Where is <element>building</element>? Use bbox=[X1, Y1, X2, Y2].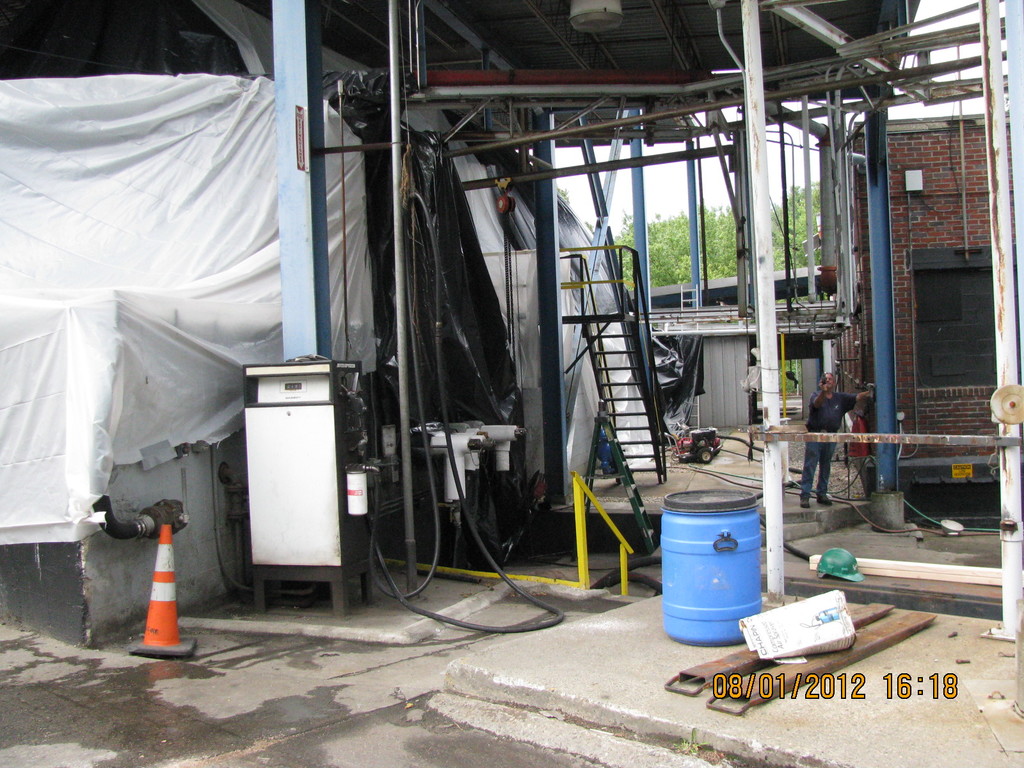
bbox=[842, 120, 989, 495].
